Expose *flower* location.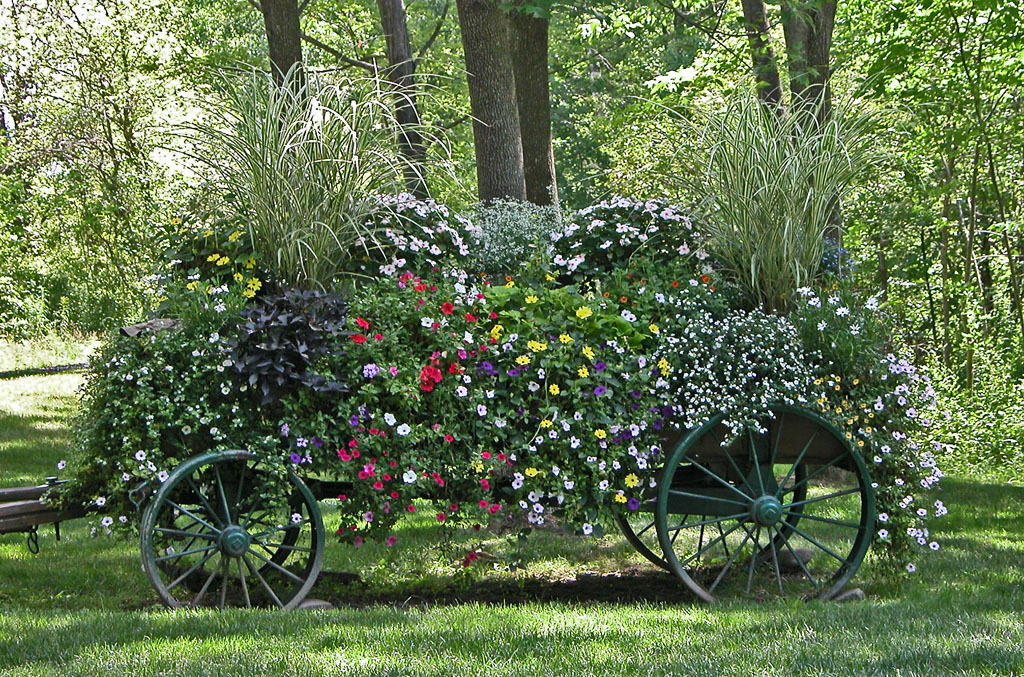
Exposed at {"left": 847, "top": 319, "right": 864, "bottom": 336}.
